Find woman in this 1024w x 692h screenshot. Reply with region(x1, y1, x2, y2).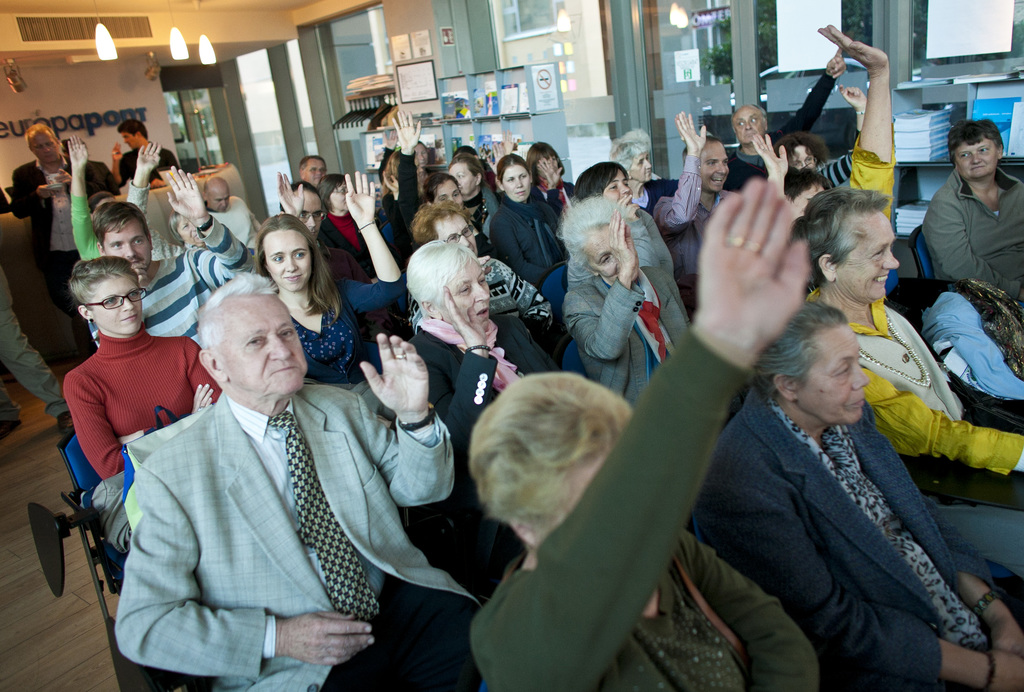
region(413, 240, 564, 479).
